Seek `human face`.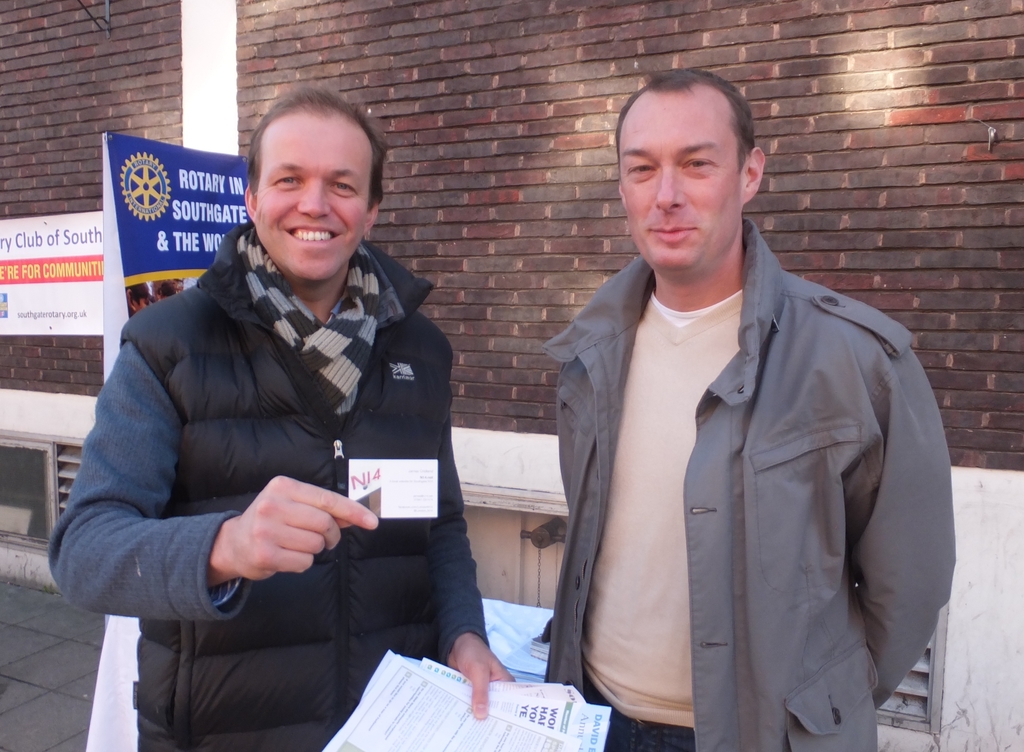
crop(254, 106, 372, 281).
